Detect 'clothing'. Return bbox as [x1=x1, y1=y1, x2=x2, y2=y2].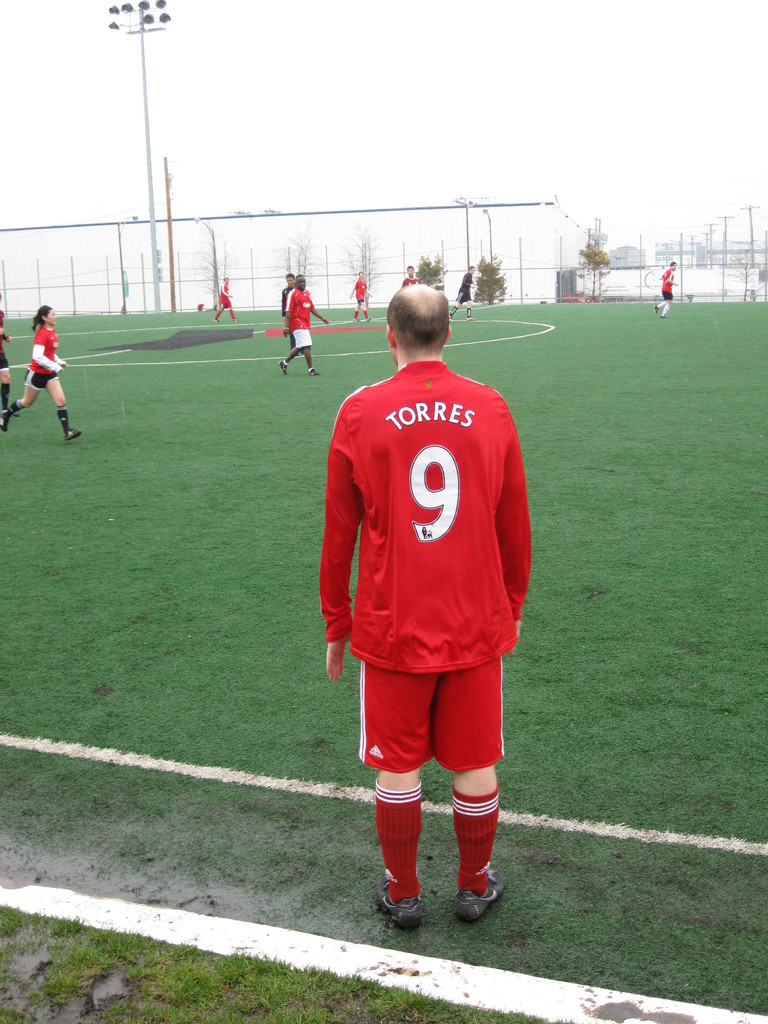
[x1=0, y1=325, x2=12, y2=374].
